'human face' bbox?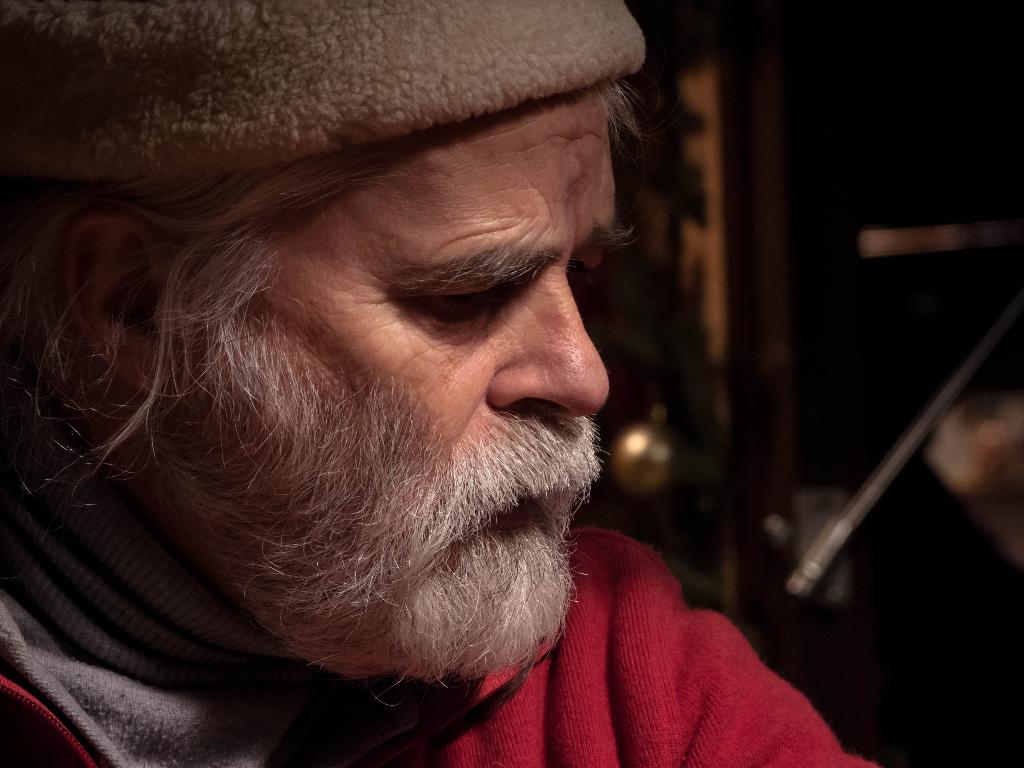
pyautogui.locateOnScreen(190, 87, 609, 537)
